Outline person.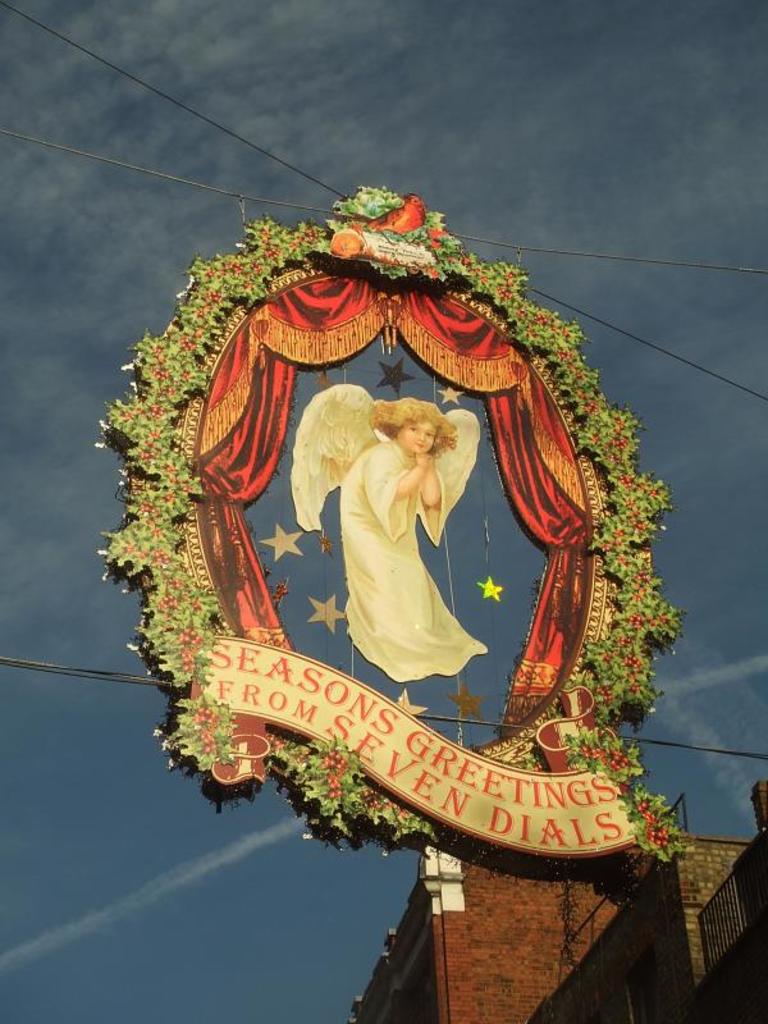
Outline: crop(285, 384, 489, 681).
